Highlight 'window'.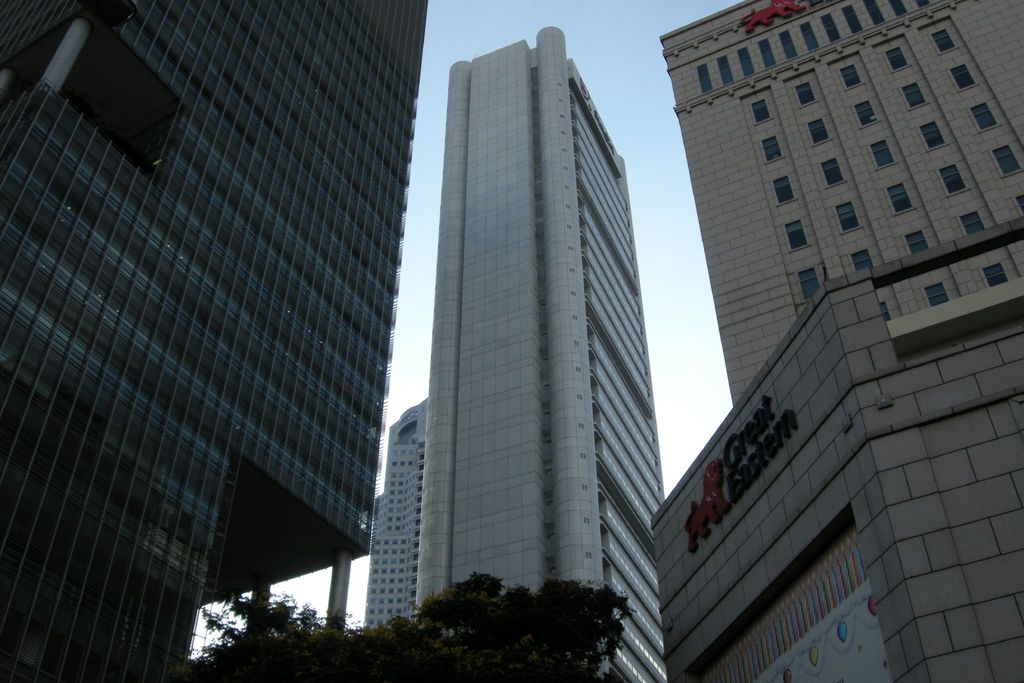
Highlighted region: select_region(715, 53, 732, 82).
